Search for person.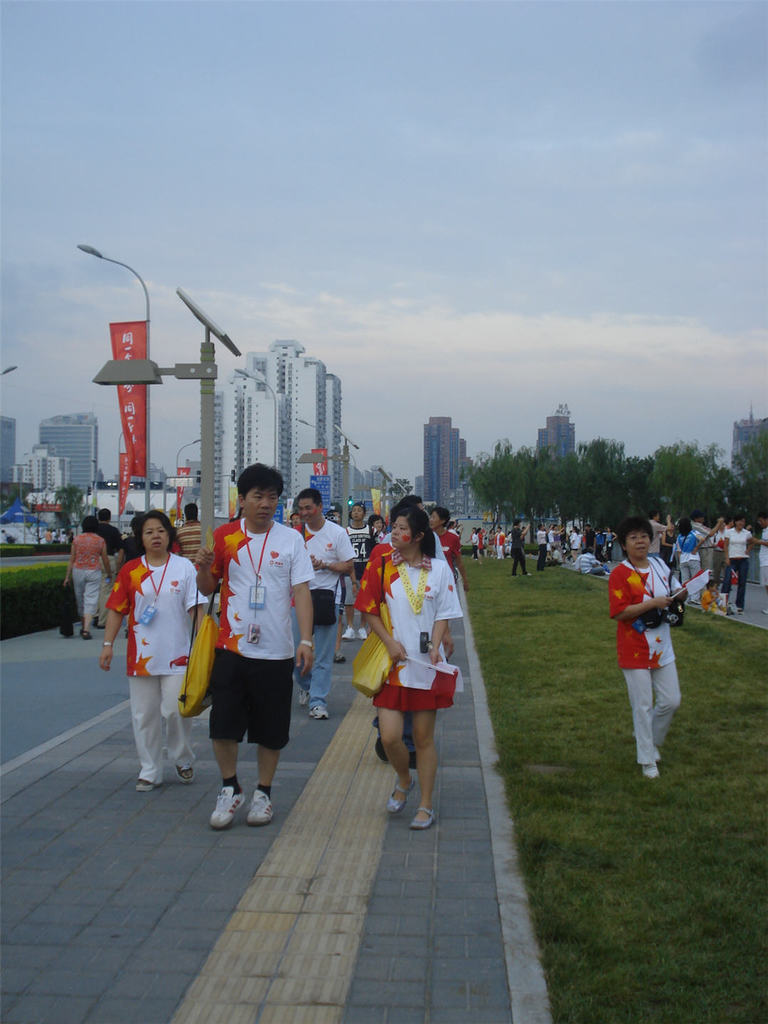
Found at l=84, t=504, r=202, b=796.
